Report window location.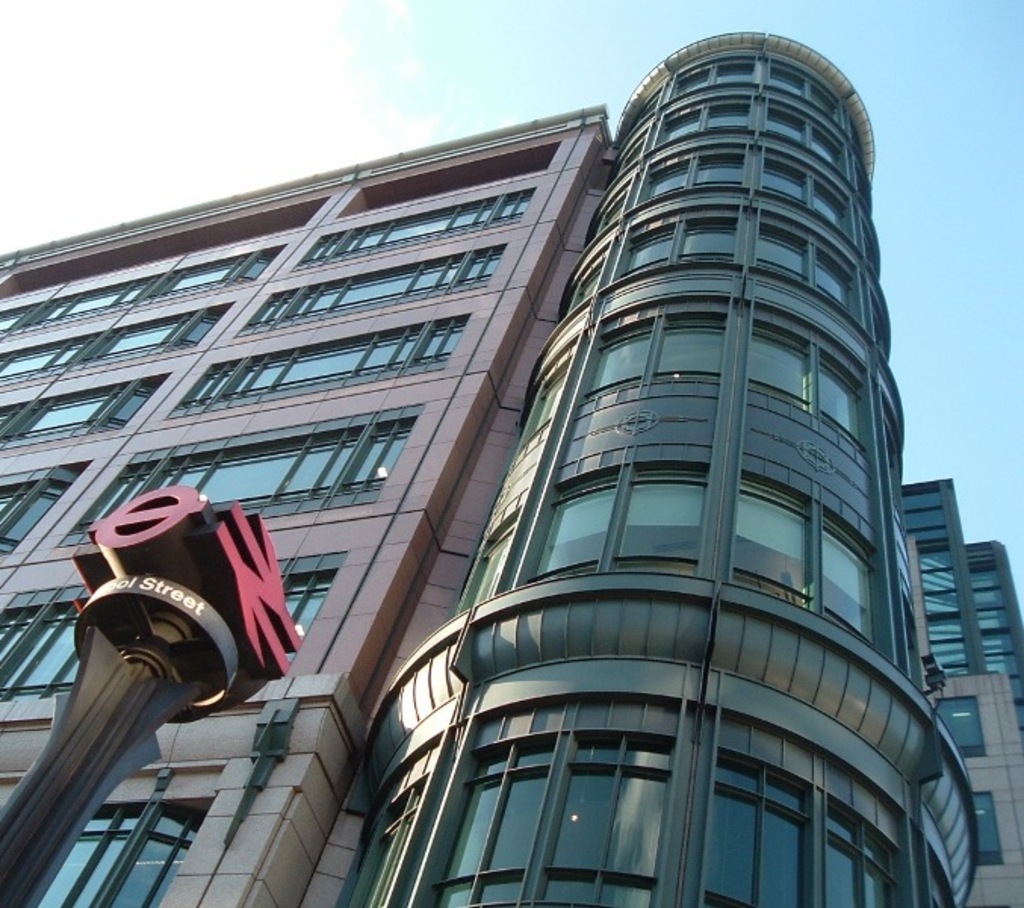
Report: <bbox>21, 802, 200, 906</bbox>.
